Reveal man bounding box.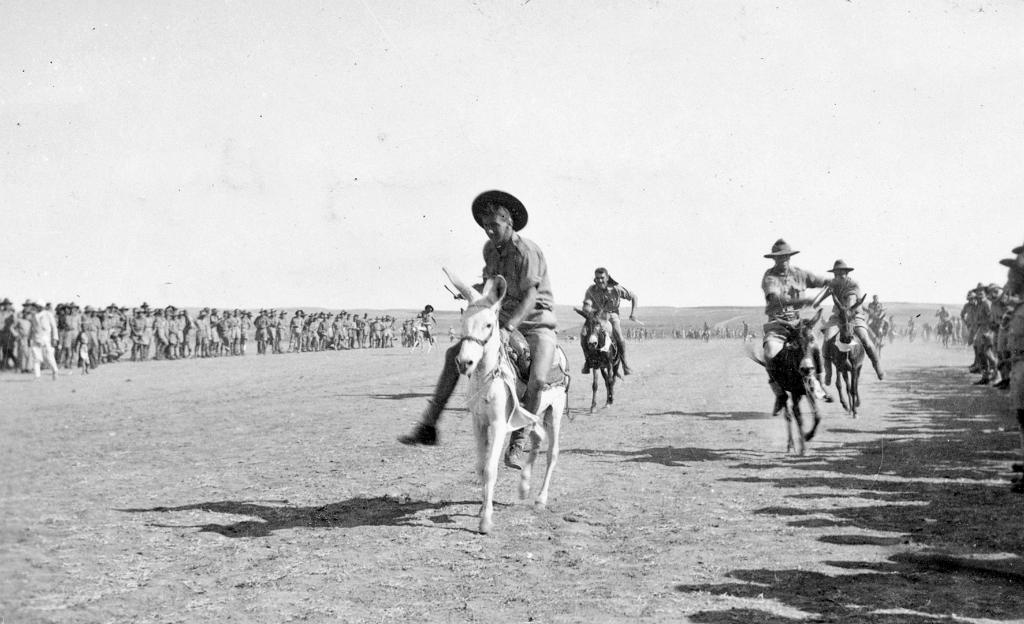
Revealed: (998,250,1023,498).
